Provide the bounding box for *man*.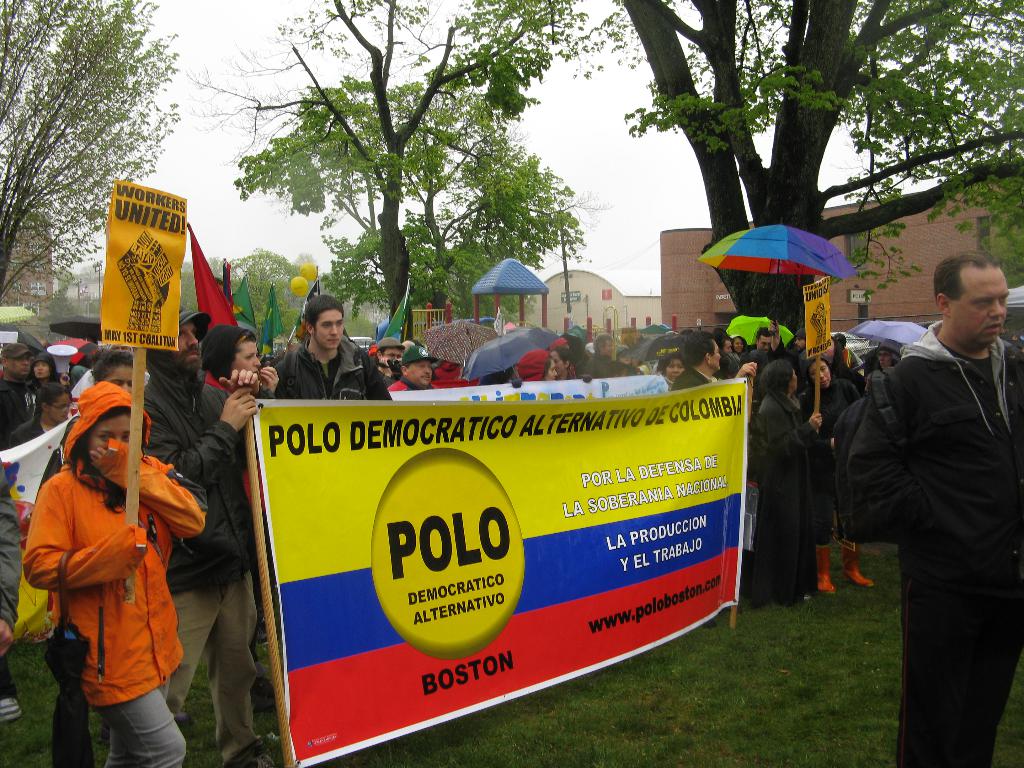
bbox=(584, 335, 616, 376).
